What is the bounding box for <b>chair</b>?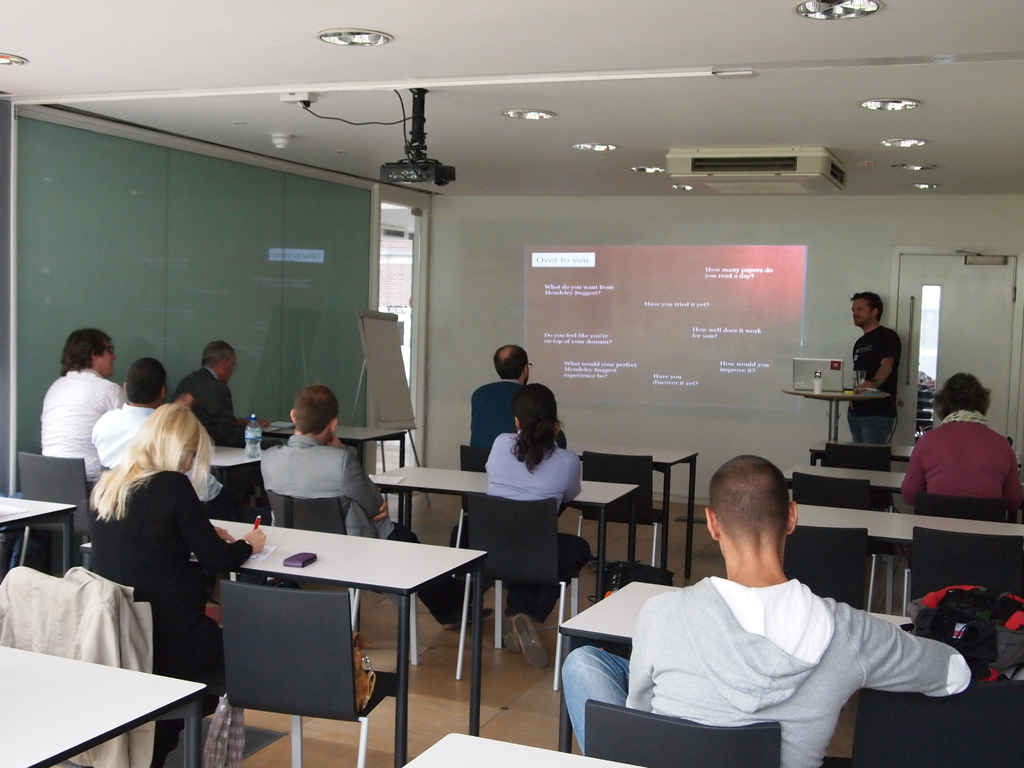
{"x1": 821, "y1": 442, "x2": 892, "y2": 474}.
